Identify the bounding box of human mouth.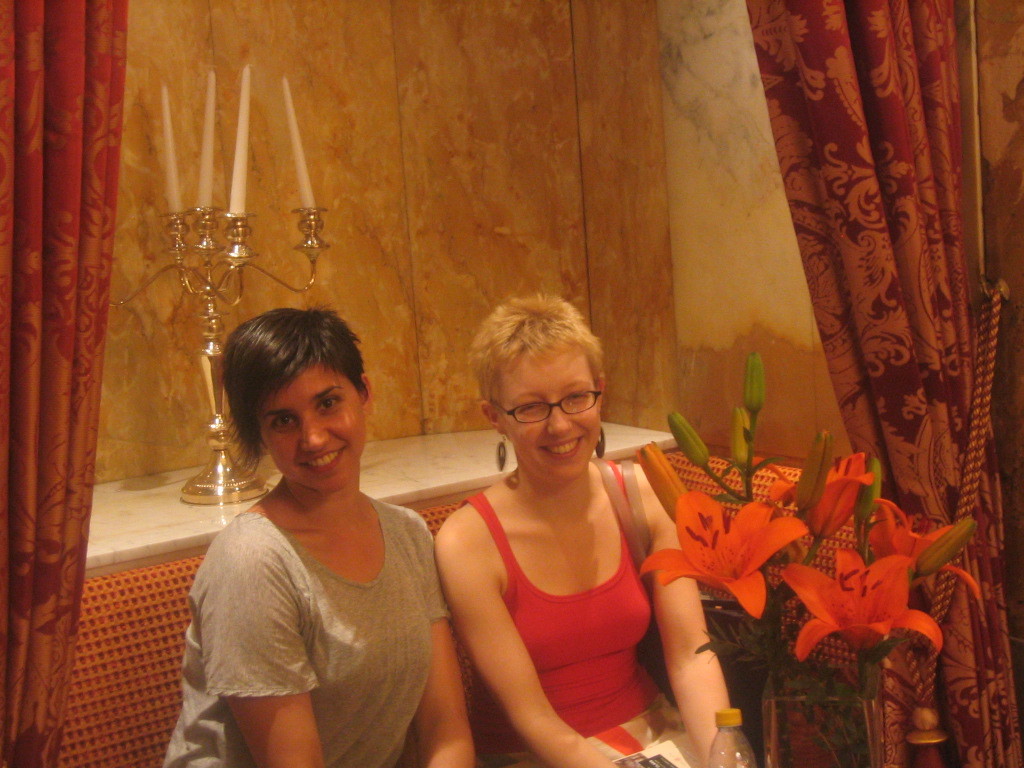
<region>296, 447, 353, 475</region>.
